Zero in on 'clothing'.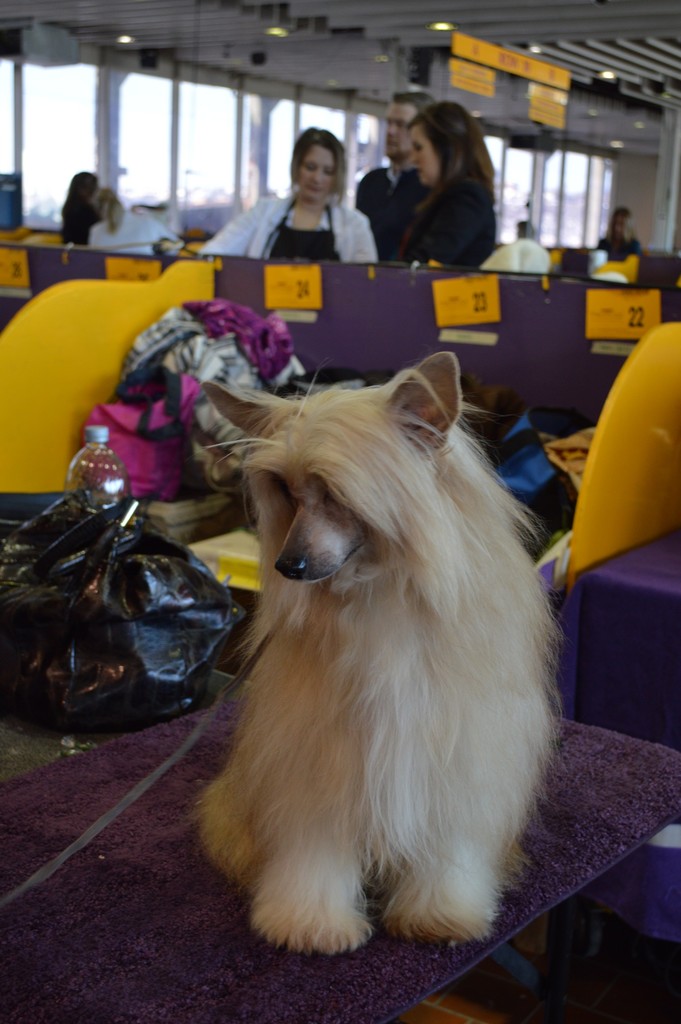
Zeroed in: 395:177:496:270.
